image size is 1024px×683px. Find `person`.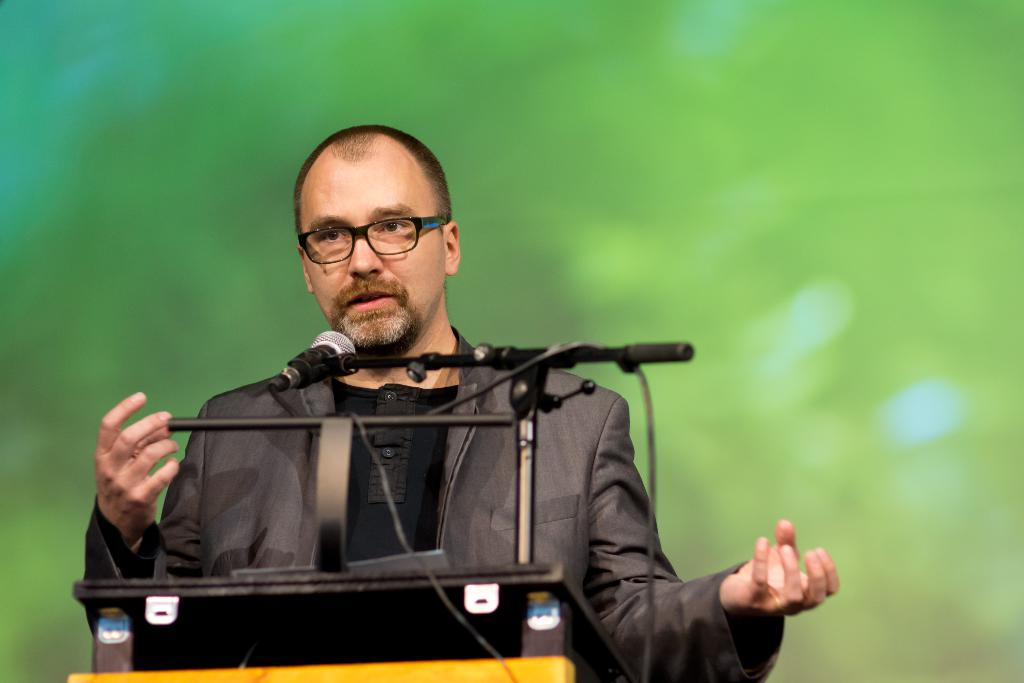
Rect(157, 202, 759, 663).
